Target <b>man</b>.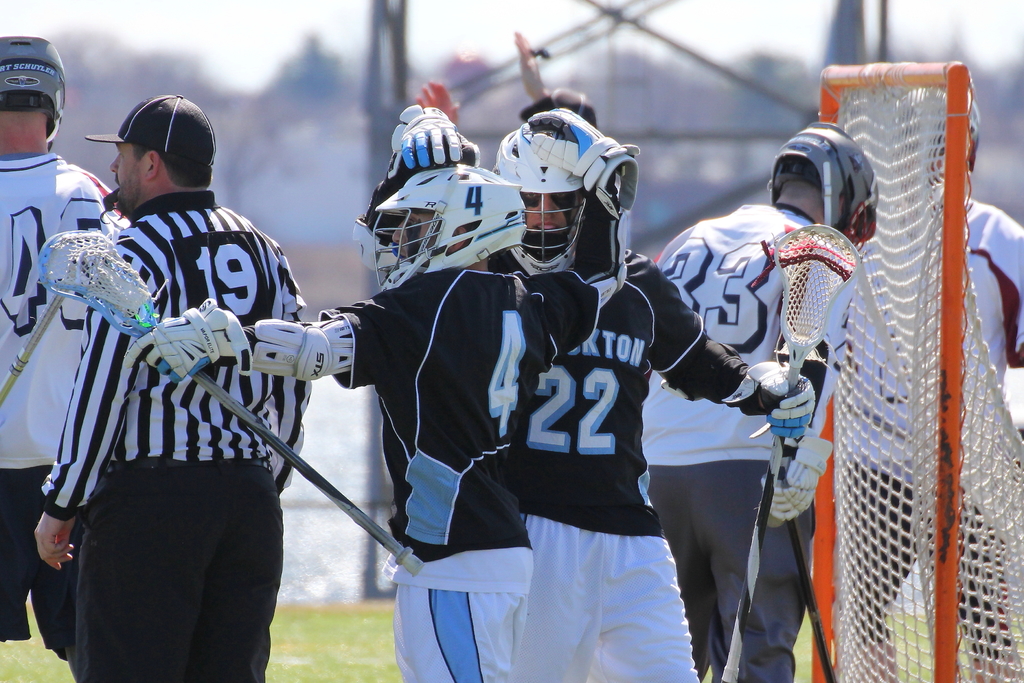
Target region: crop(0, 33, 131, 682).
